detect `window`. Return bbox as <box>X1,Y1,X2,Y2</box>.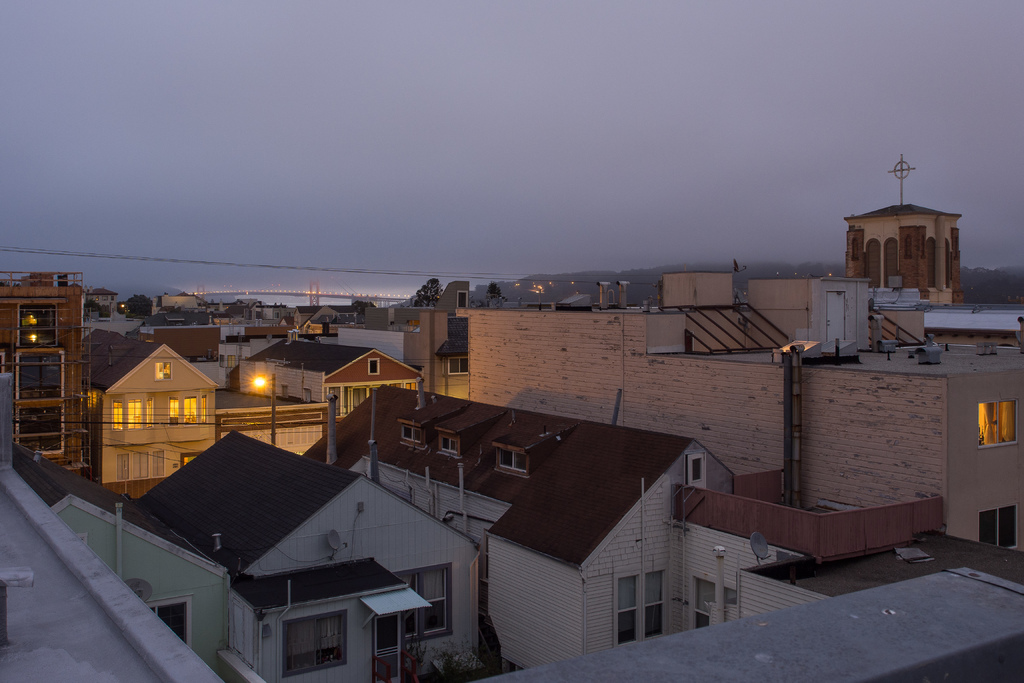
<box>153,363,173,383</box>.
